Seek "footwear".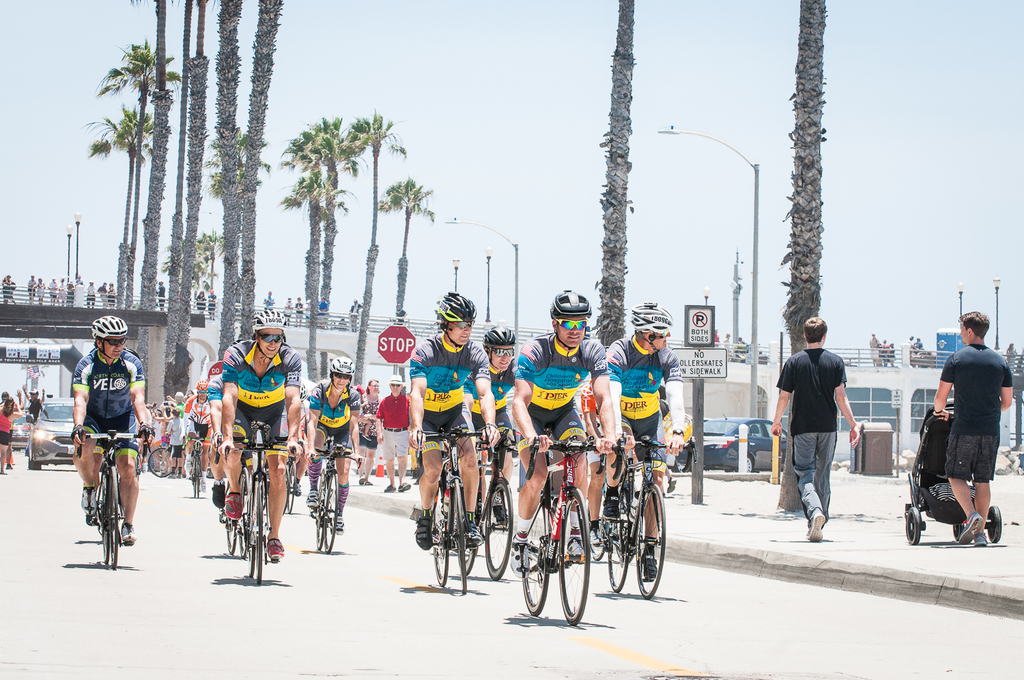
box=[808, 511, 826, 541].
